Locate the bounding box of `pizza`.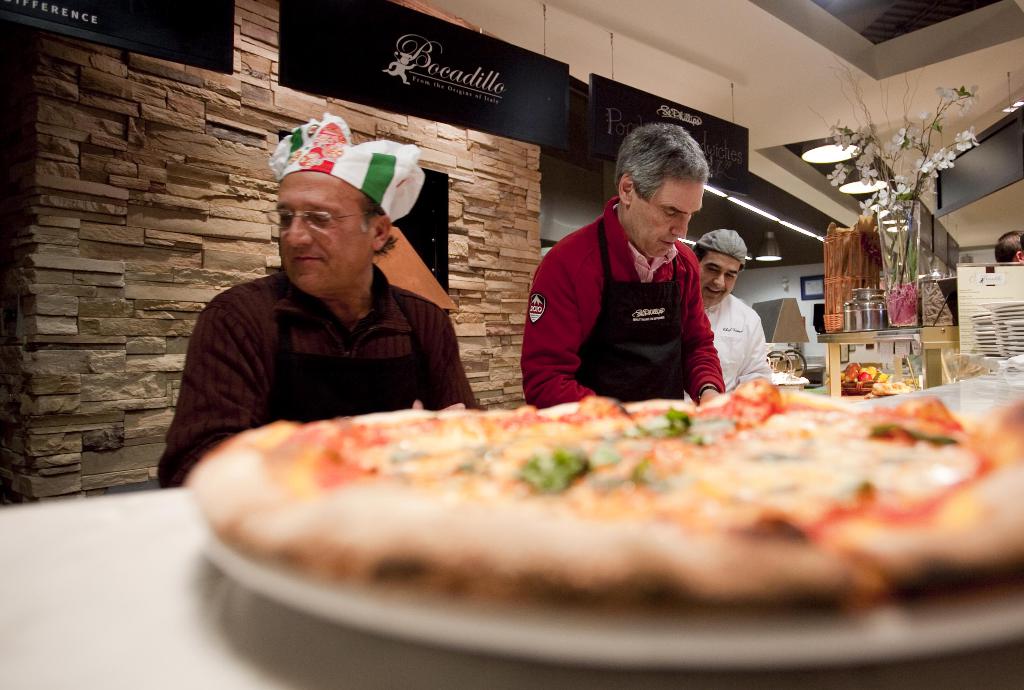
Bounding box: 194:372:1022:613.
